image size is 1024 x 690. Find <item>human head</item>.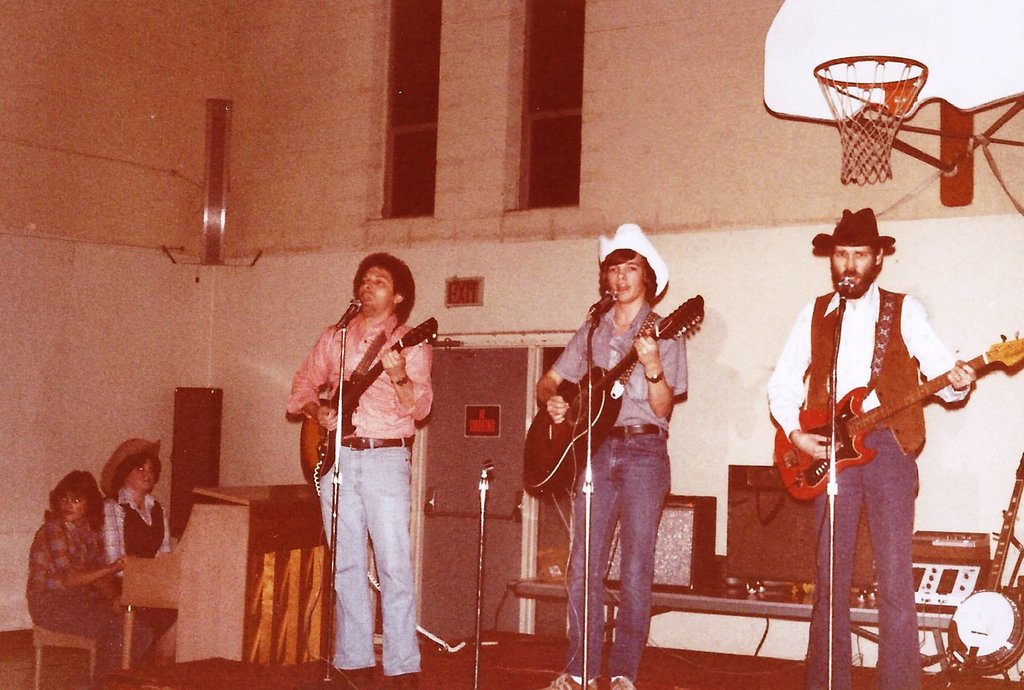
detection(589, 225, 659, 303).
